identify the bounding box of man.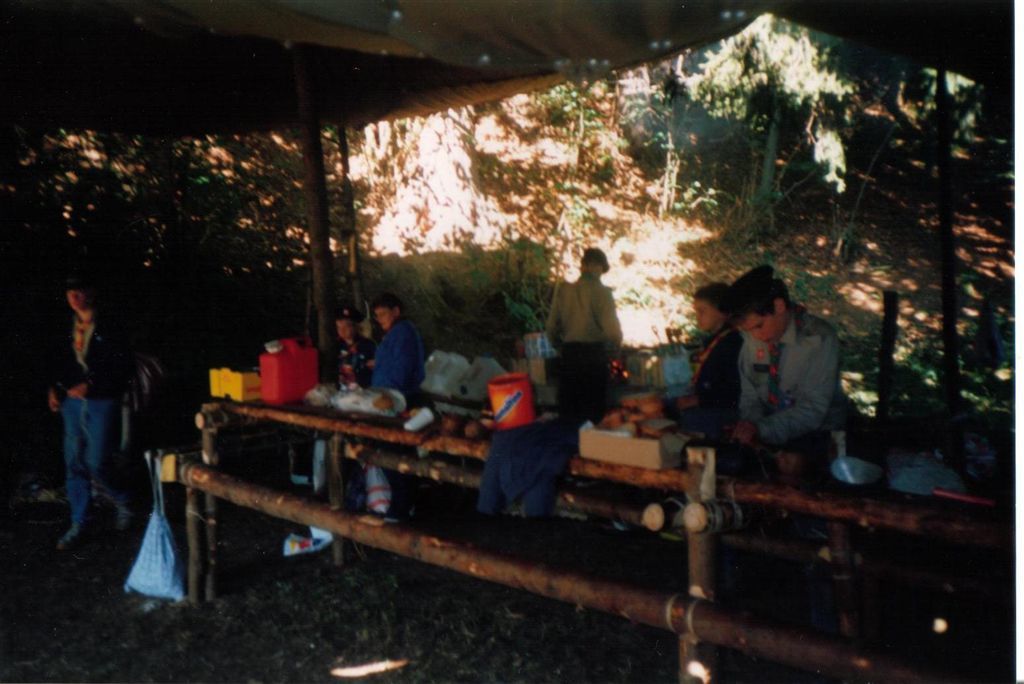
l=546, t=247, r=615, b=416.
